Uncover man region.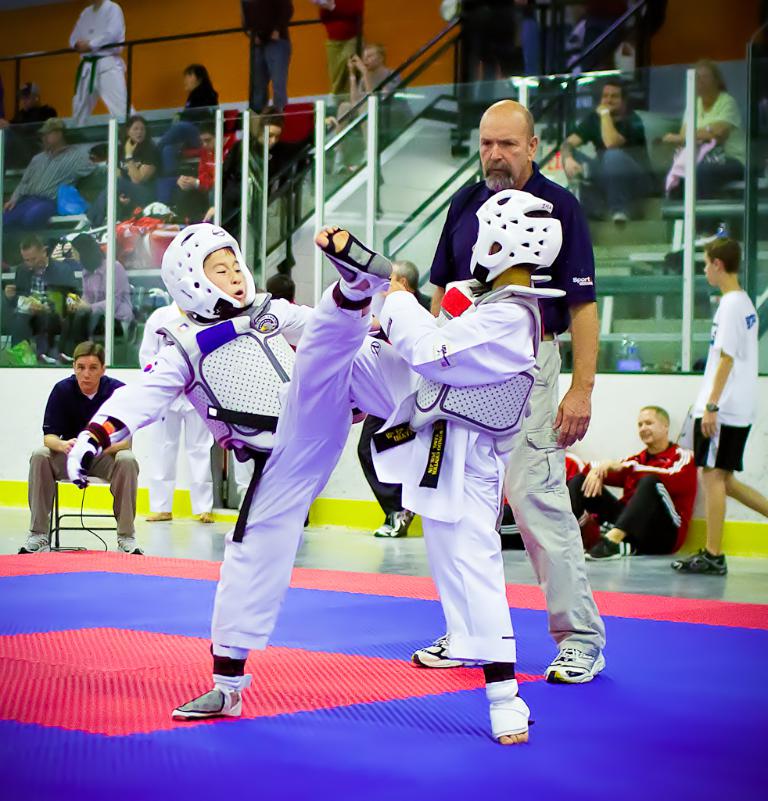
Uncovered: select_region(567, 404, 698, 562).
